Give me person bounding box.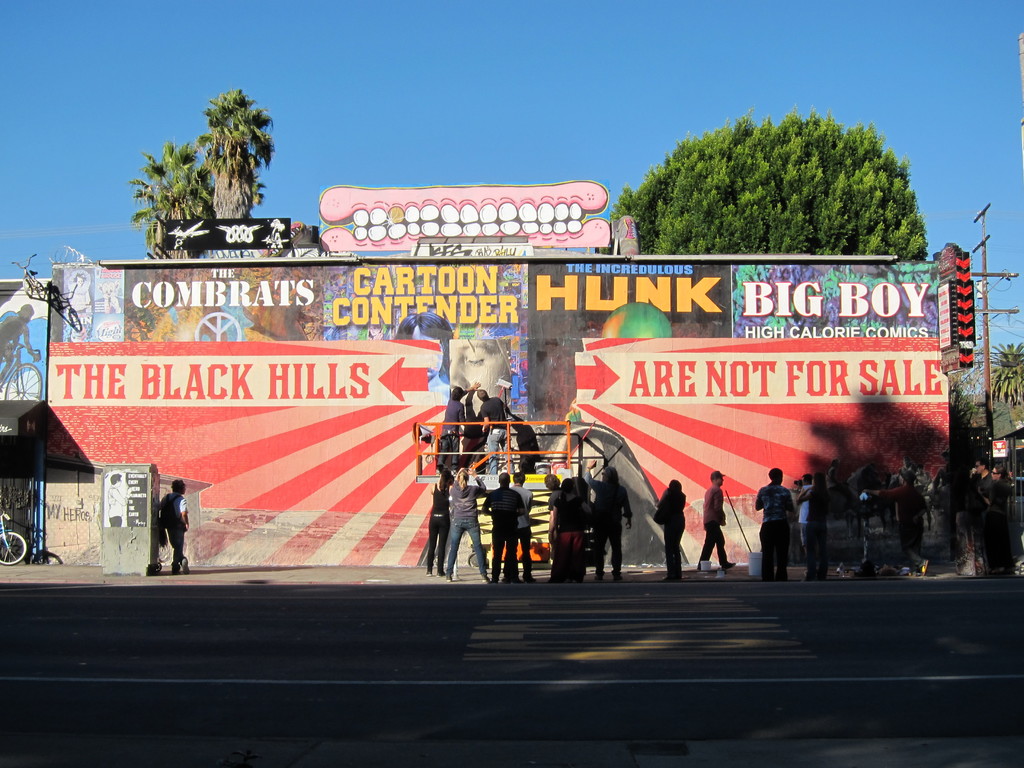
(x1=161, y1=479, x2=193, y2=576).
